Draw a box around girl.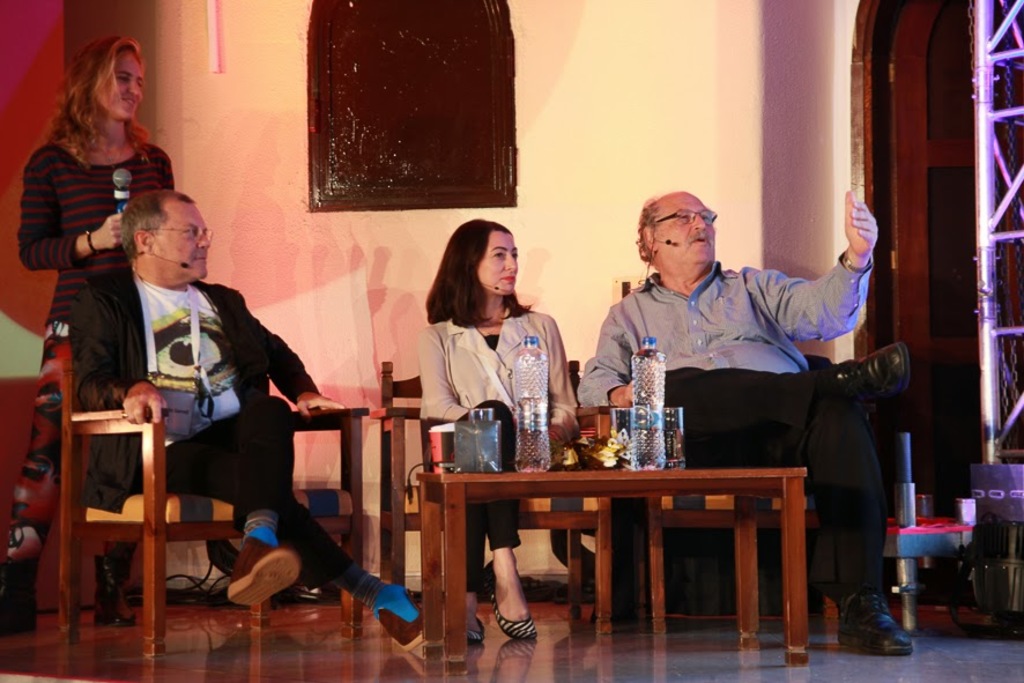
0, 31, 183, 636.
